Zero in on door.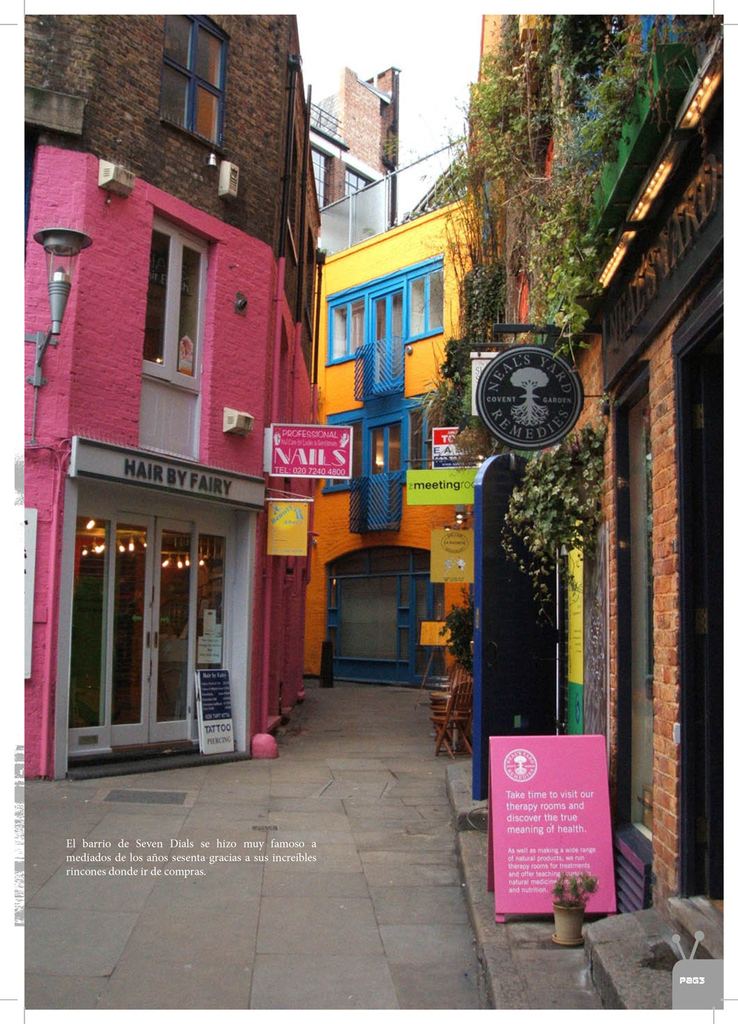
Zeroed in: (112, 512, 203, 761).
